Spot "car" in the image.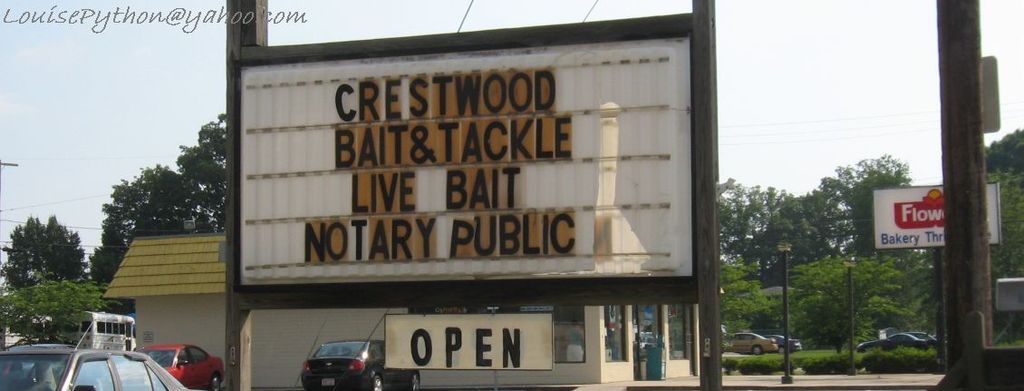
"car" found at 724:331:779:357.
